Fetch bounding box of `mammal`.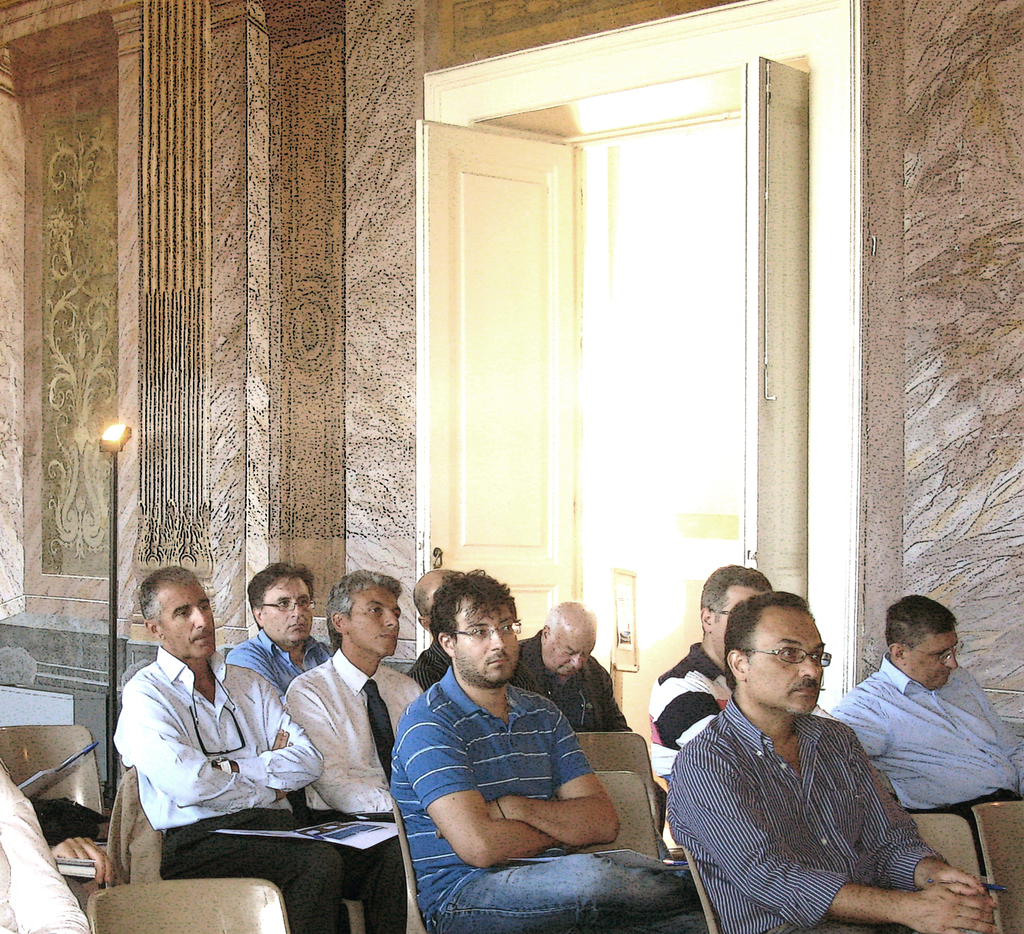
Bbox: 671 588 995 933.
